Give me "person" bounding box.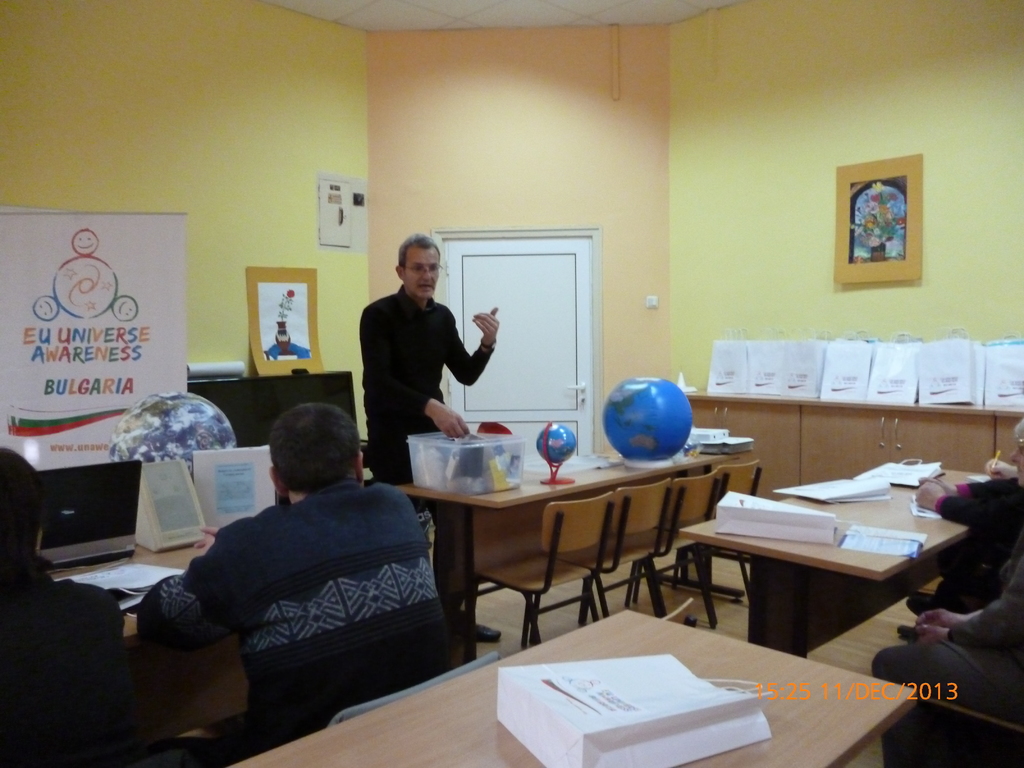
<bbox>0, 447, 138, 767</bbox>.
